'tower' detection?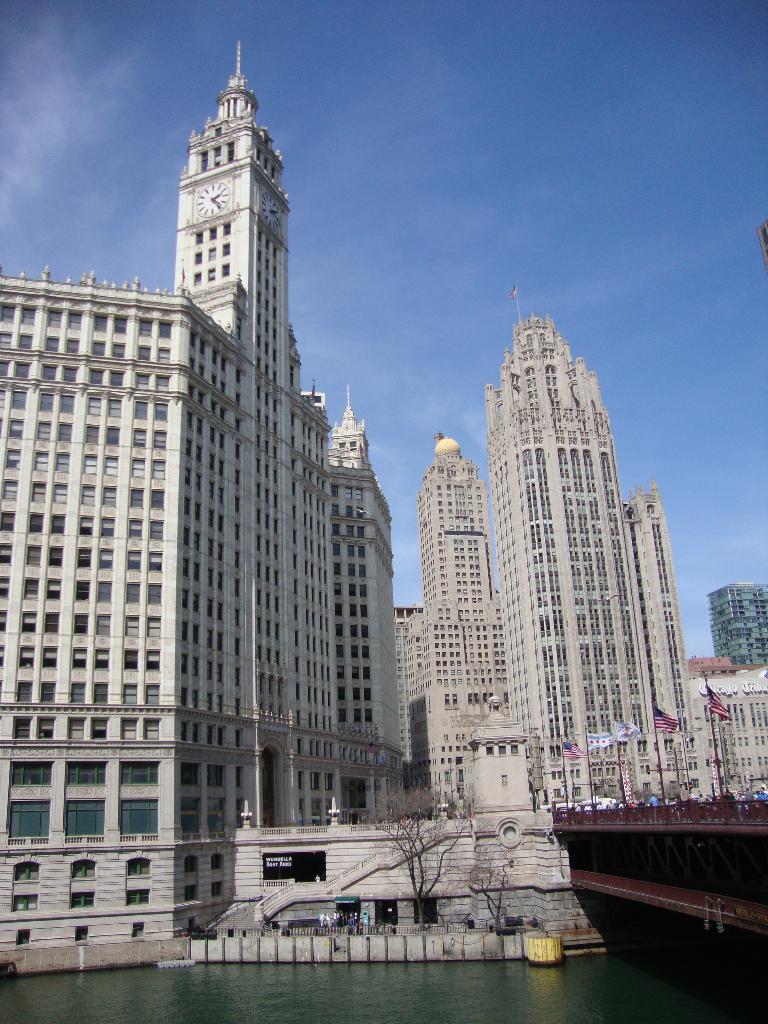
{"left": 329, "top": 426, "right": 388, "bottom": 832}
